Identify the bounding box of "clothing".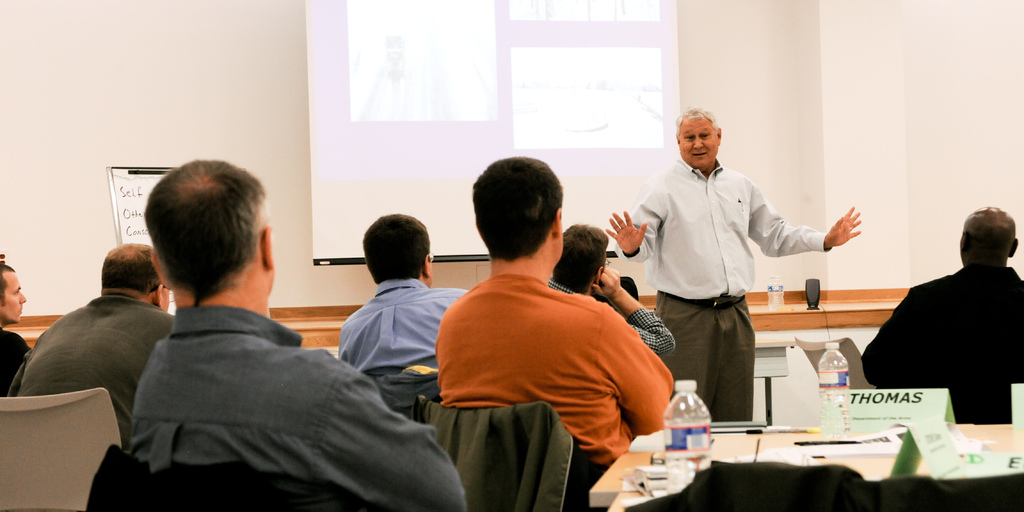
<bbox>129, 301, 472, 511</bbox>.
